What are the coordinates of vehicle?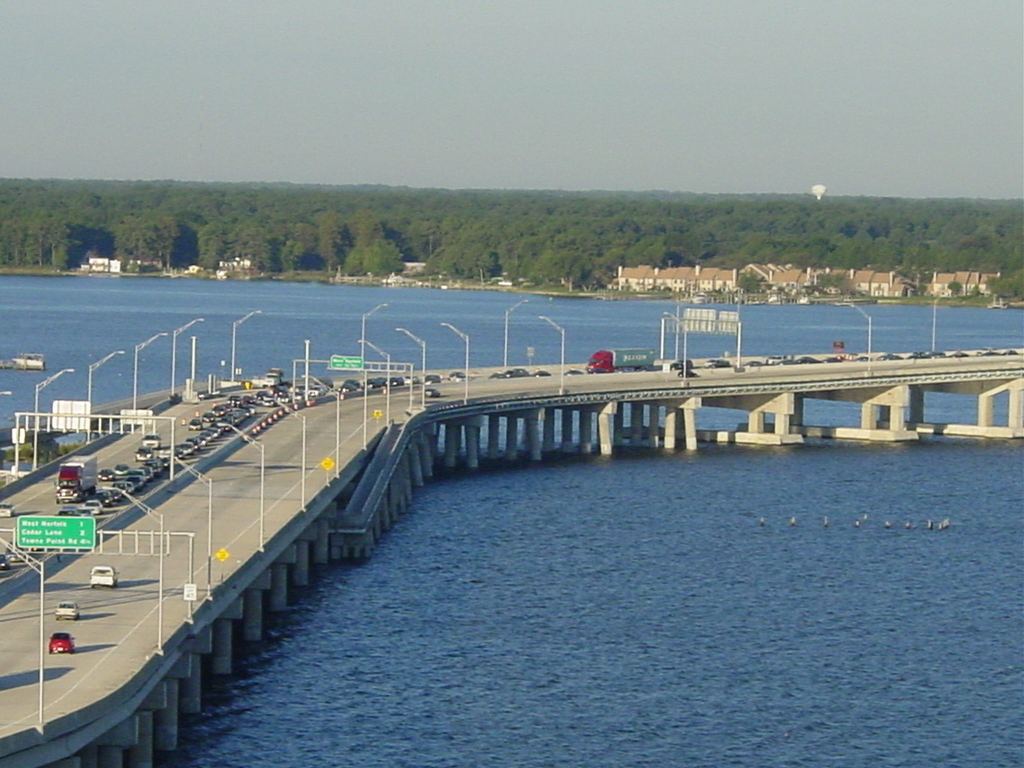
582, 342, 657, 371.
